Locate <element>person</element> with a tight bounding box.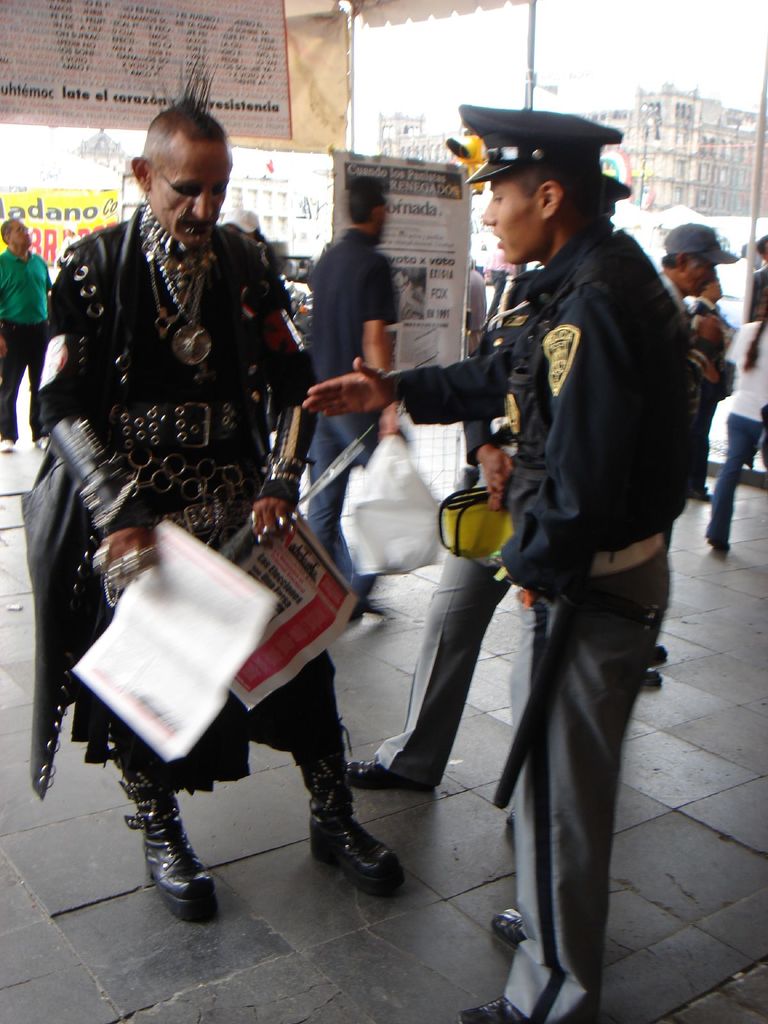
bbox=(310, 113, 690, 1023).
